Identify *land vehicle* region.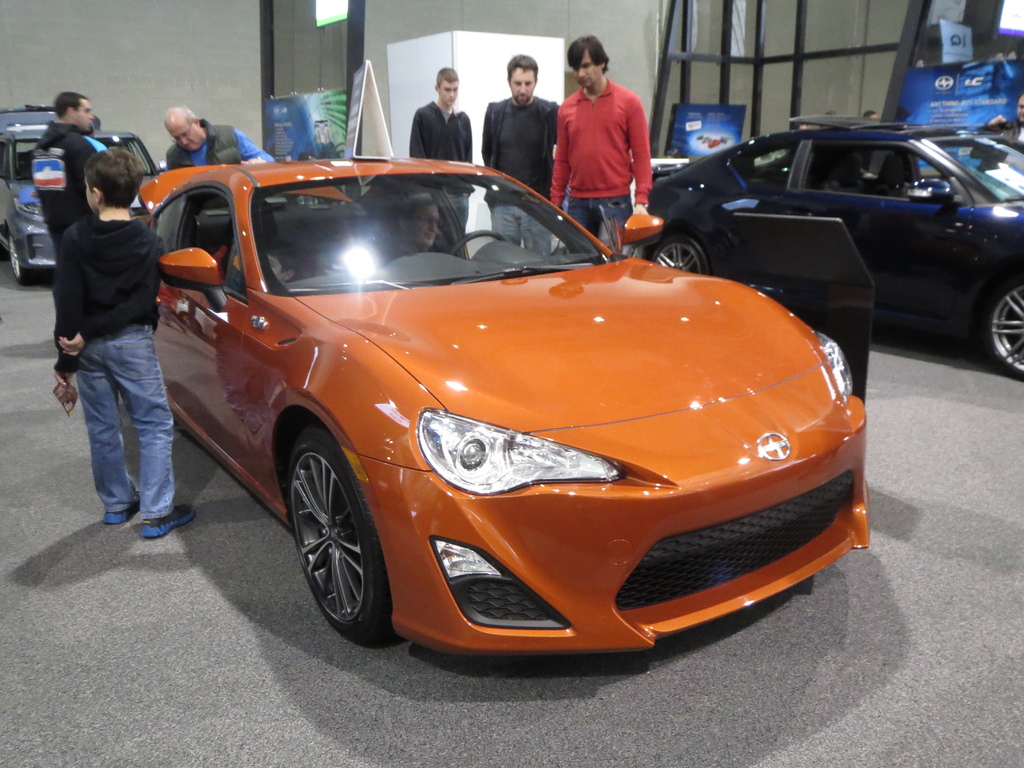
Region: left=137, top=164, right=868, bottom=654.
